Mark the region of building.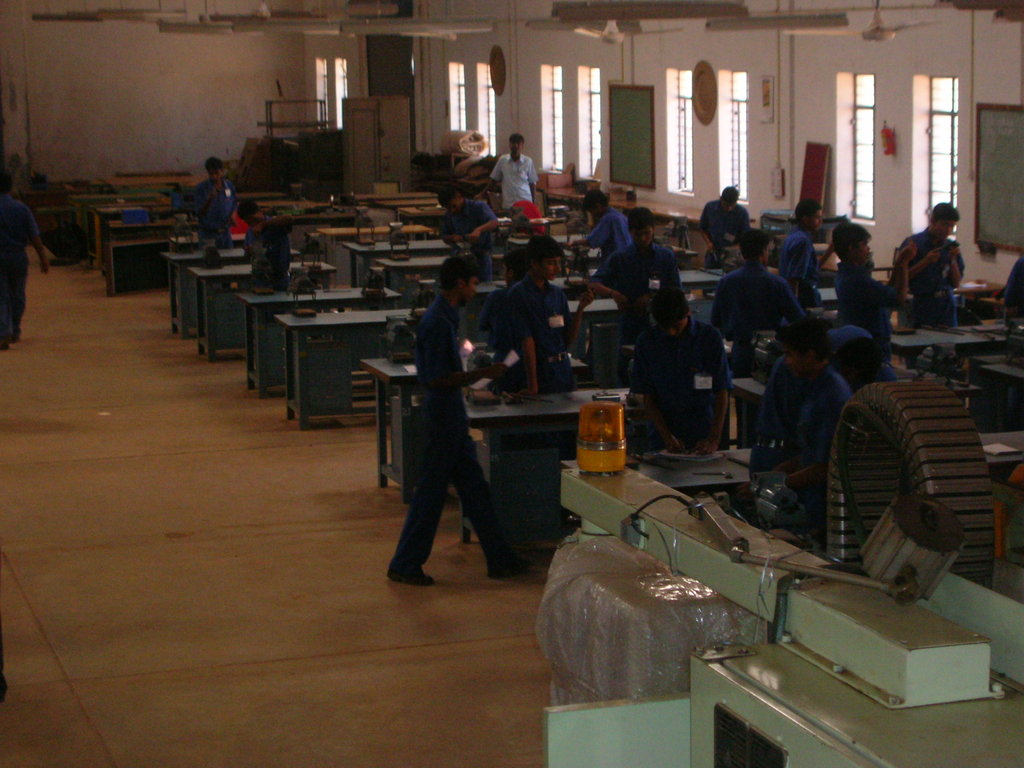
Region: crop(0, 0, 1023, 767).
